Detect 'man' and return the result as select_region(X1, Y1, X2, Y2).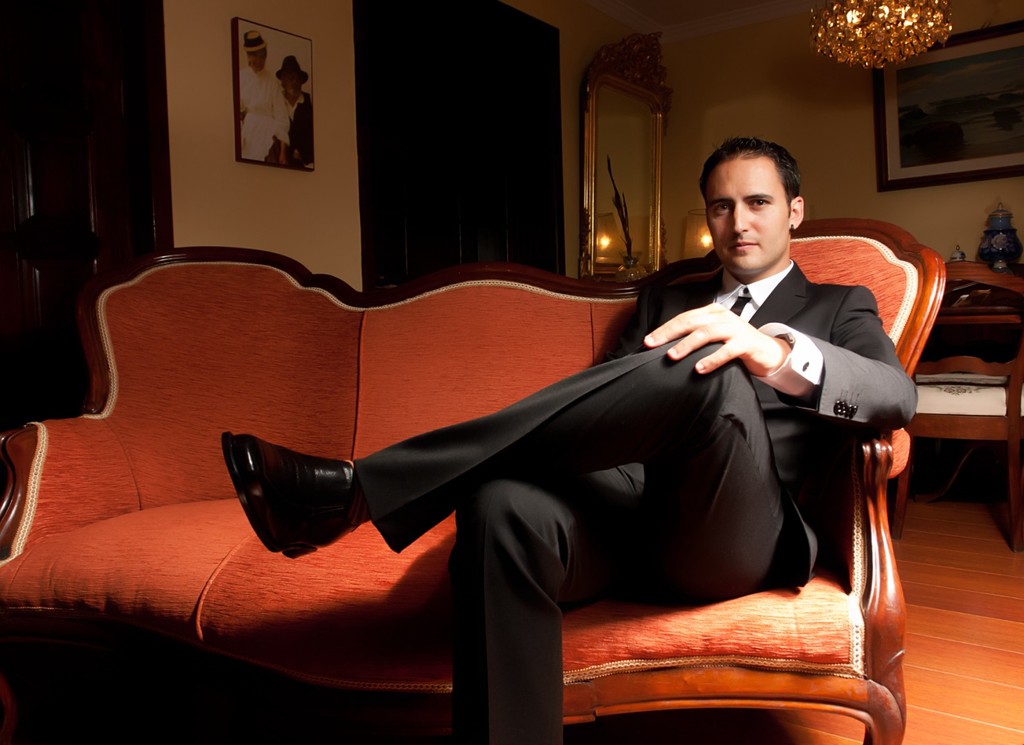
select_region(239, 57, 319, 176).
